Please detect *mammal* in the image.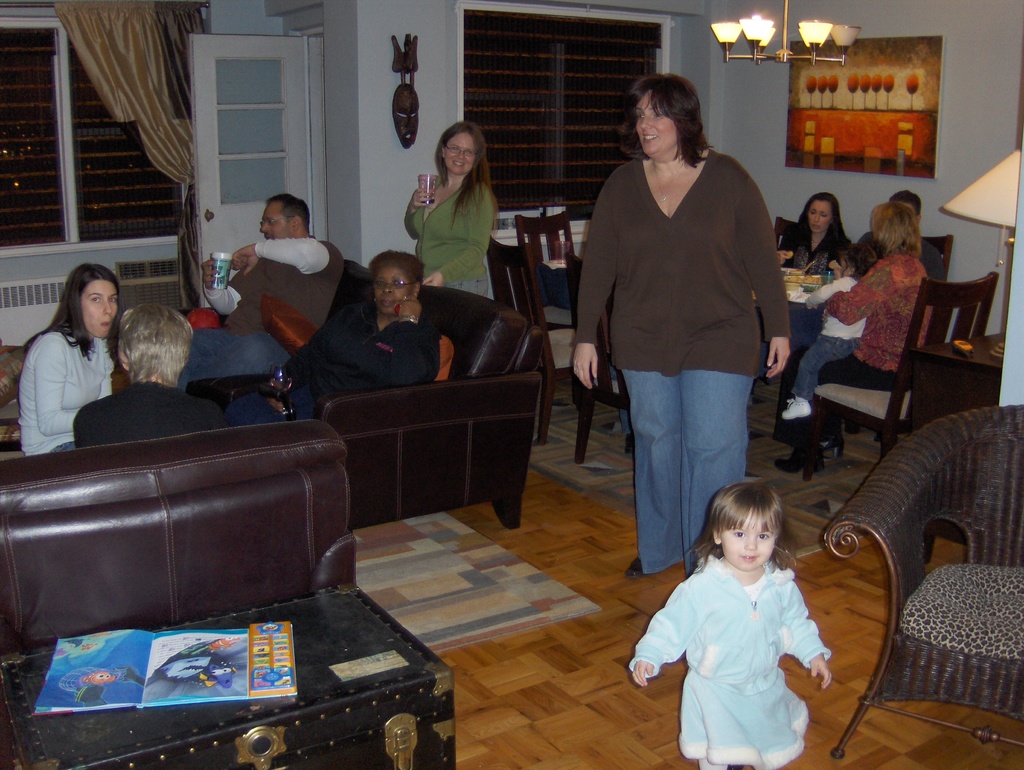
<region>73, 300, 223, 447</region>.
